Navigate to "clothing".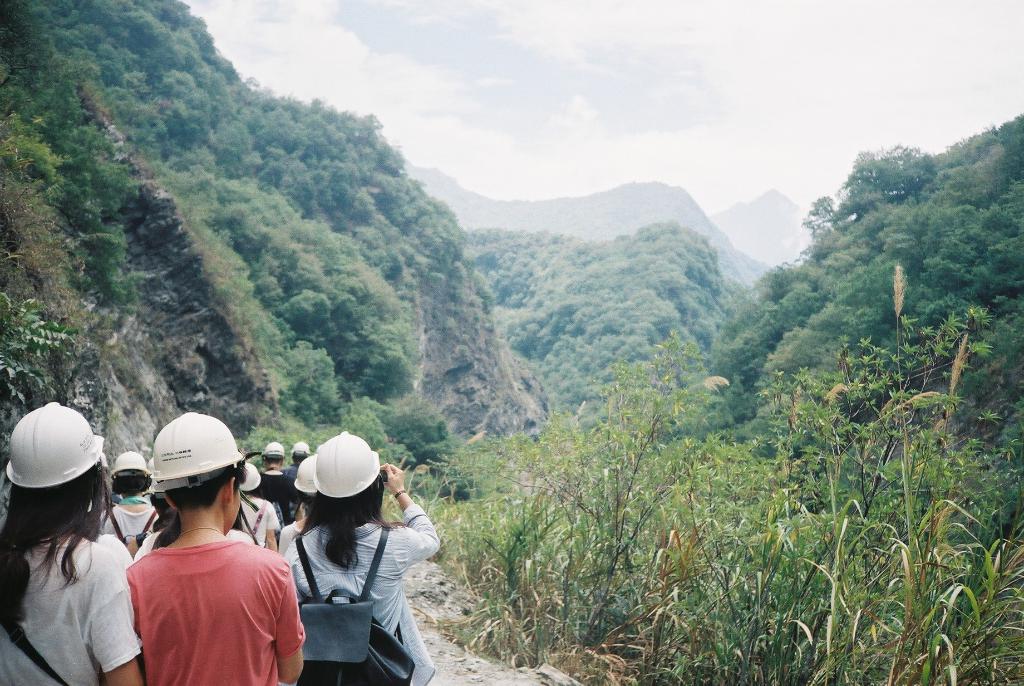
Navigation target: <region>283, 518, 439, 685</region>.
